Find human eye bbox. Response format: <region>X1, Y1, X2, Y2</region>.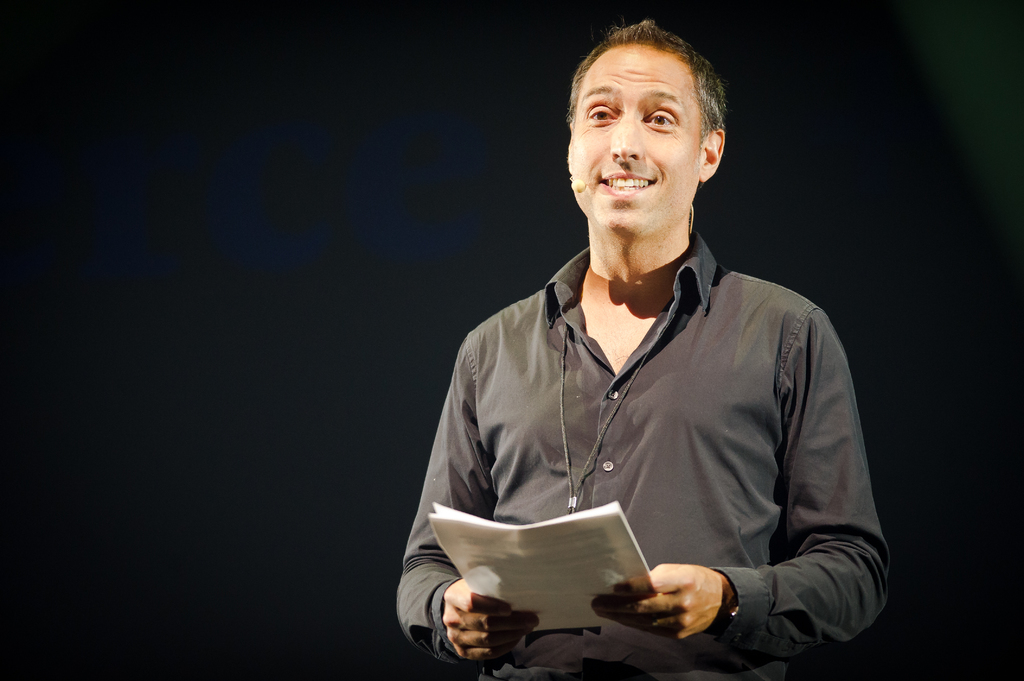
<region>640, 102, 676, 132</region>.
